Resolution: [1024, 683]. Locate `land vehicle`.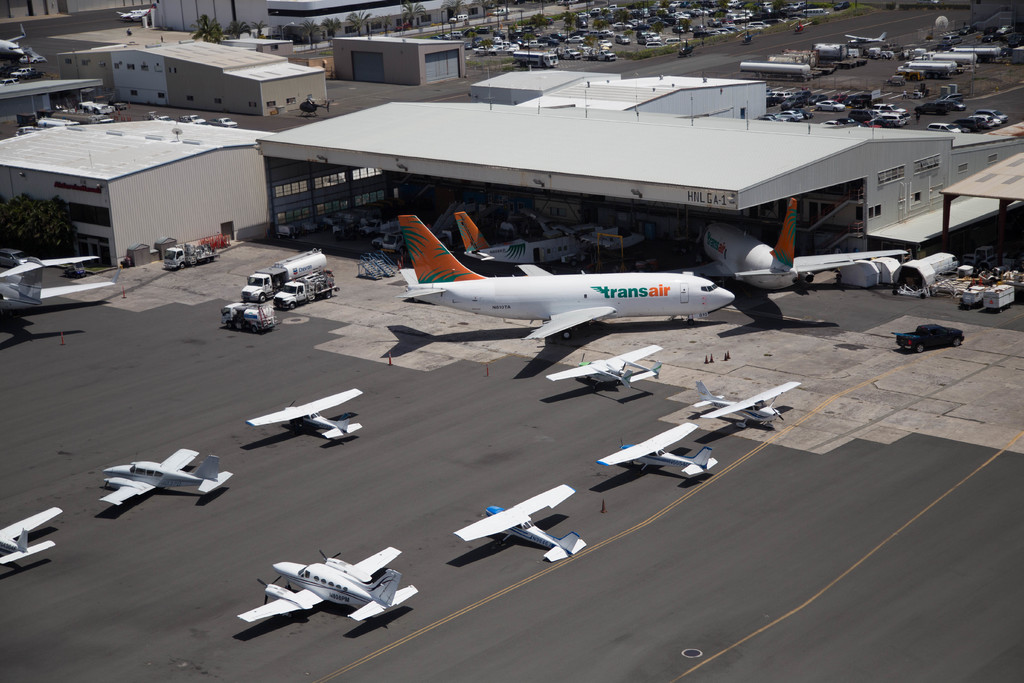
[450,12,470,23].
